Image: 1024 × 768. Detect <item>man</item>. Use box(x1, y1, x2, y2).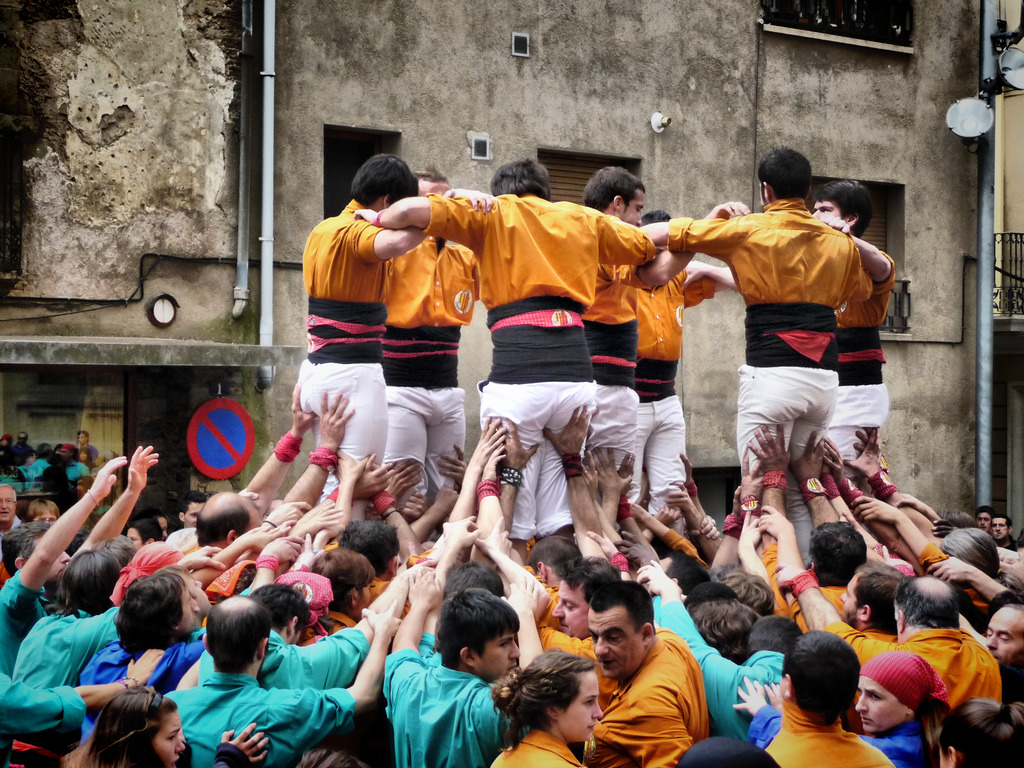
box(809, 177, 895, 529).
